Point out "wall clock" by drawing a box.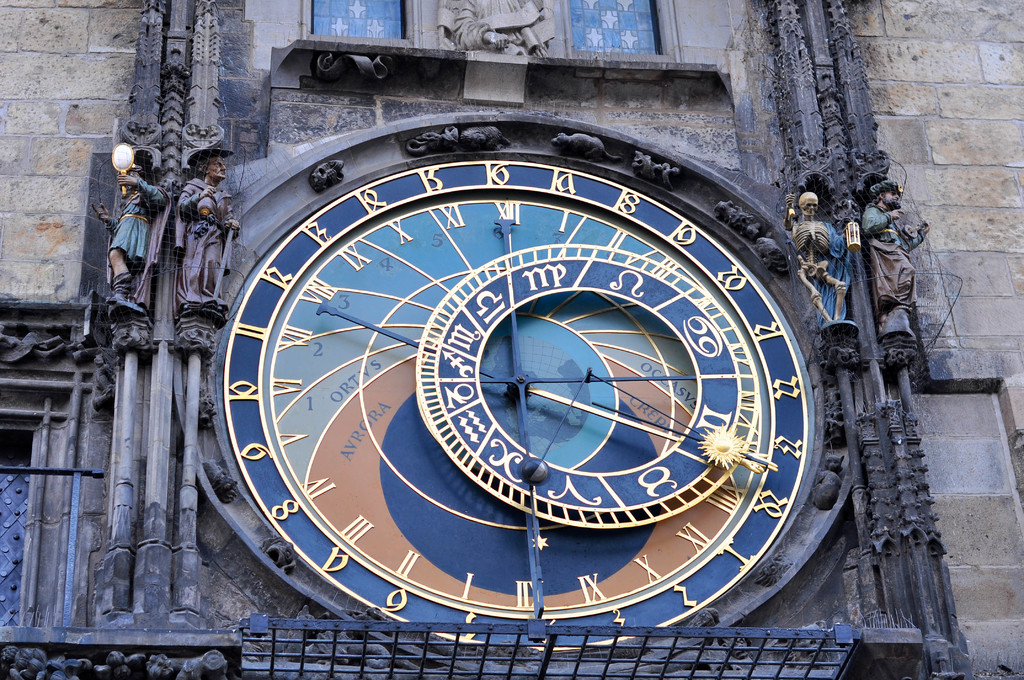
[x1=206, y1=150, x2=842, y2=617].
